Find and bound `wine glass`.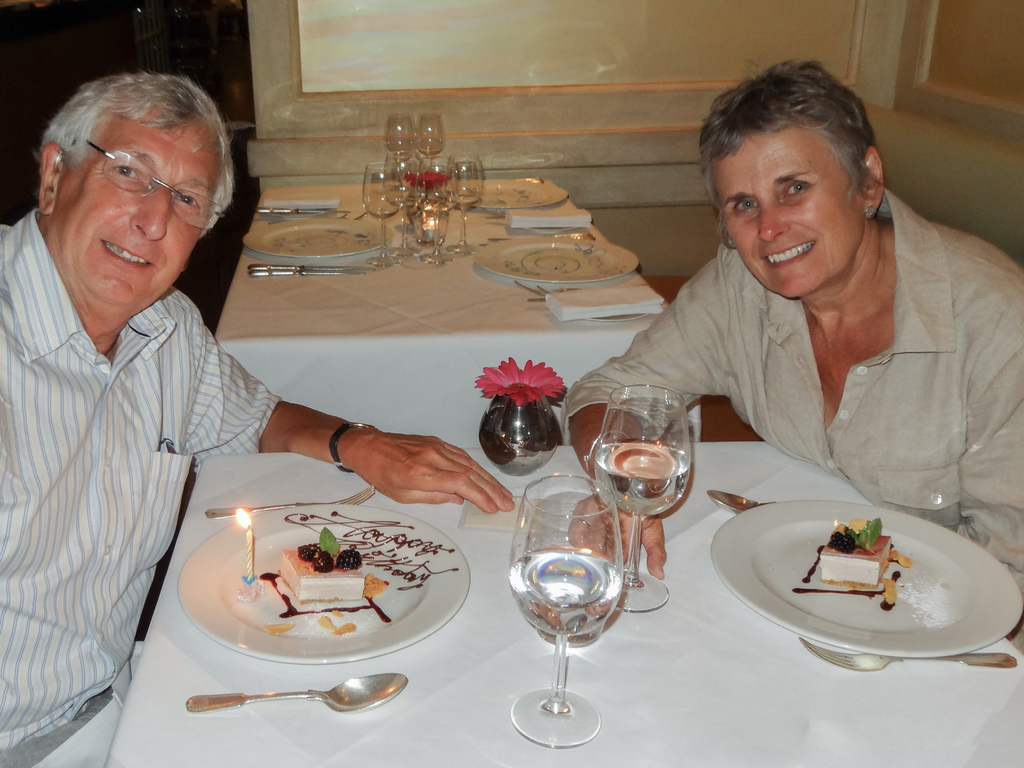
Bound: bbox=[596, 381, 692, 614].
